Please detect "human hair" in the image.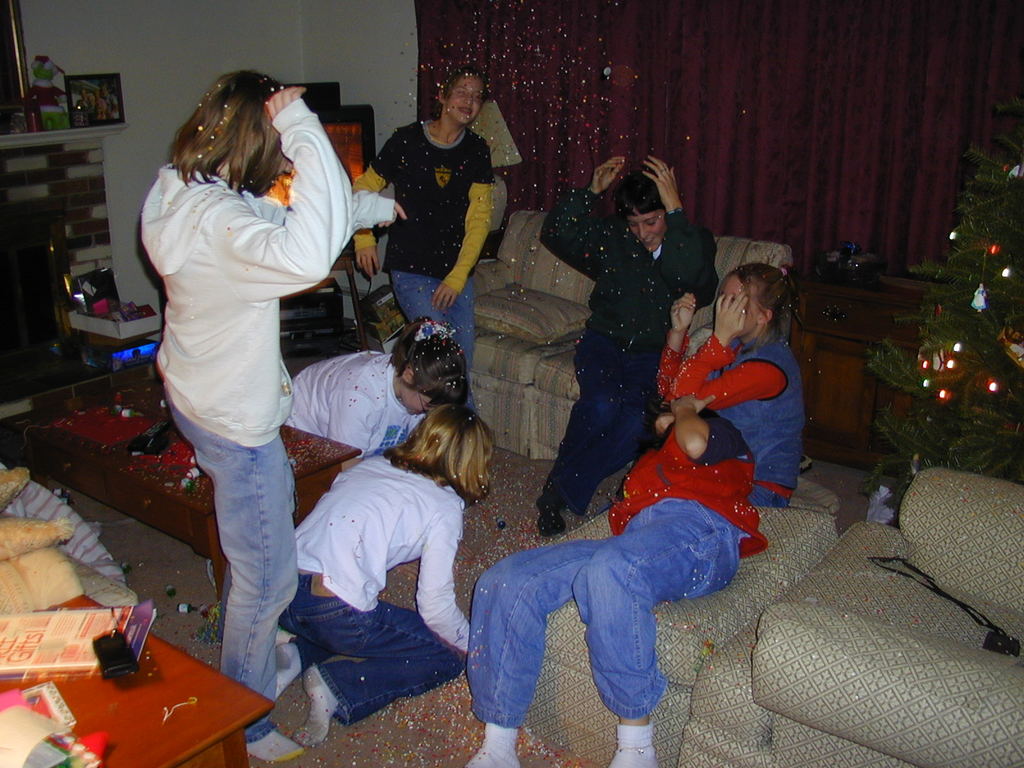
[168,70,288,197].
